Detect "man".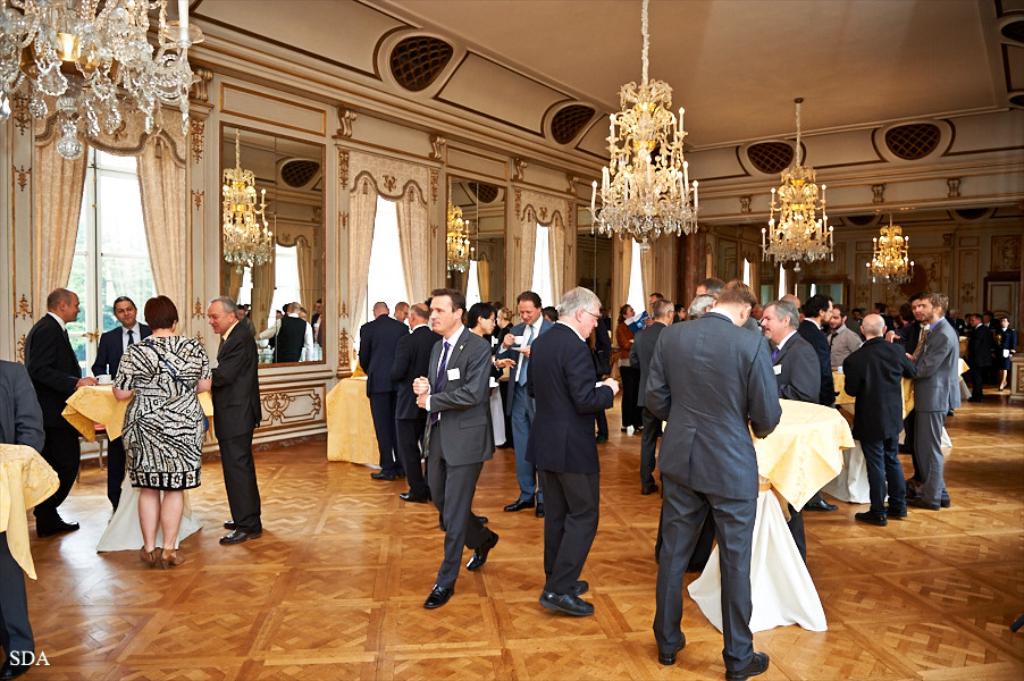
Detected at [x1=841, y1=317, x2=917, y2=527].
